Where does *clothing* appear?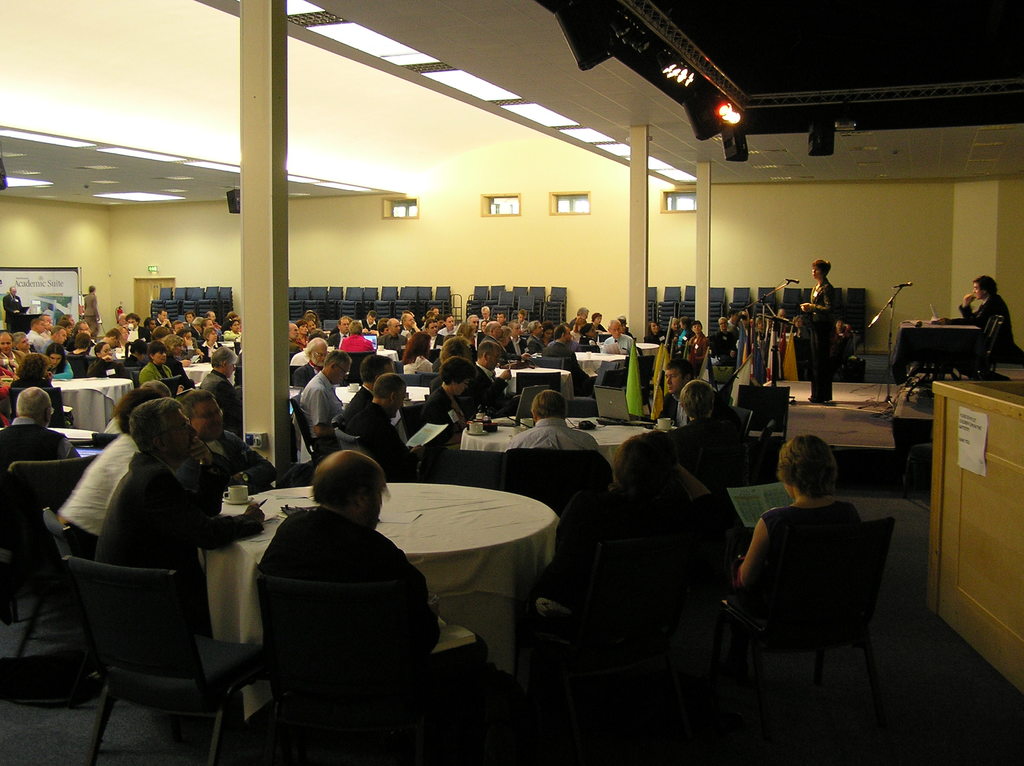
Appears at region(342, 401, 433, 488).
